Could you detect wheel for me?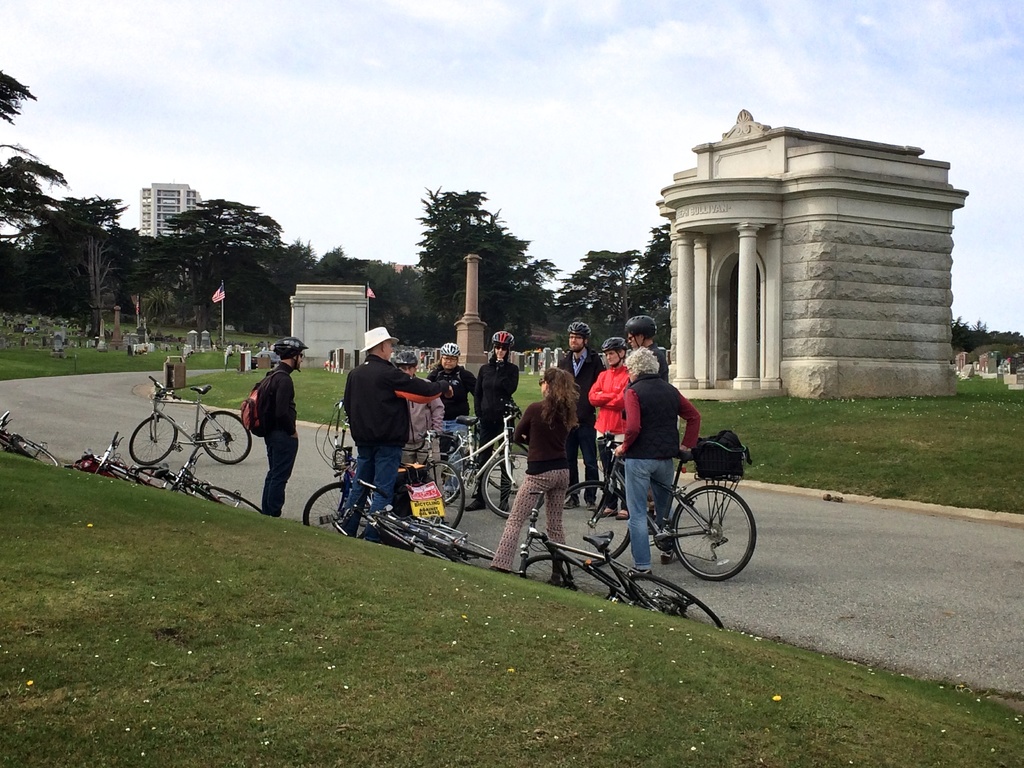
Detection result: box=[200, 413, 252, 463].
